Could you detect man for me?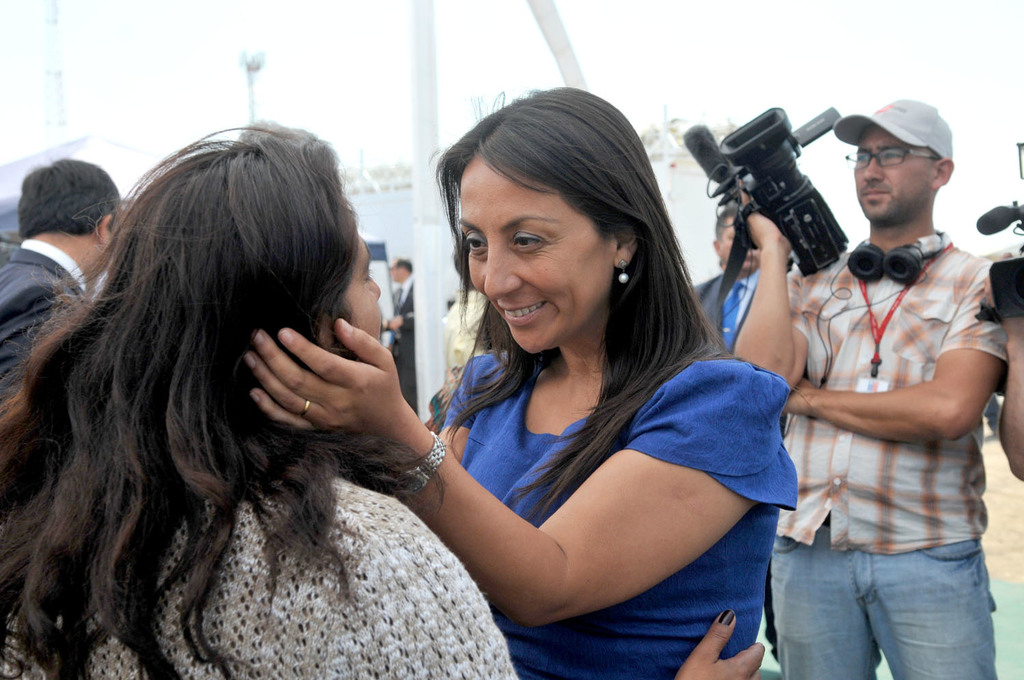
Detection result: box(779, 80, 1015, 679).
